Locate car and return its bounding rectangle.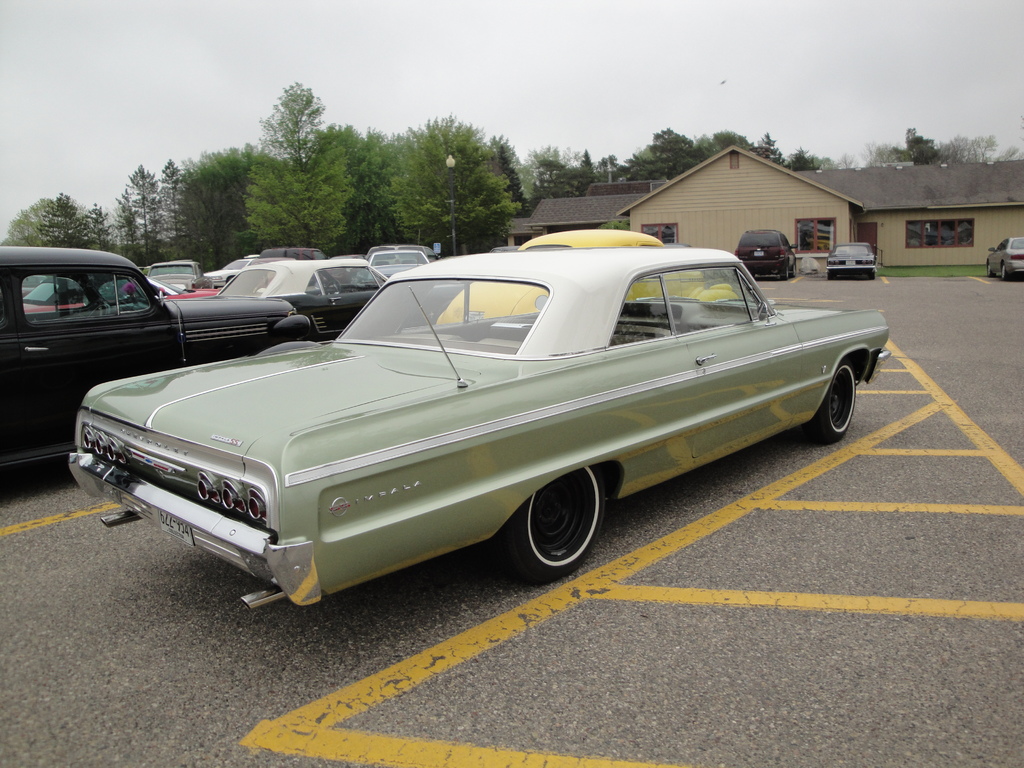
rect(70, 246, 881, 610).
